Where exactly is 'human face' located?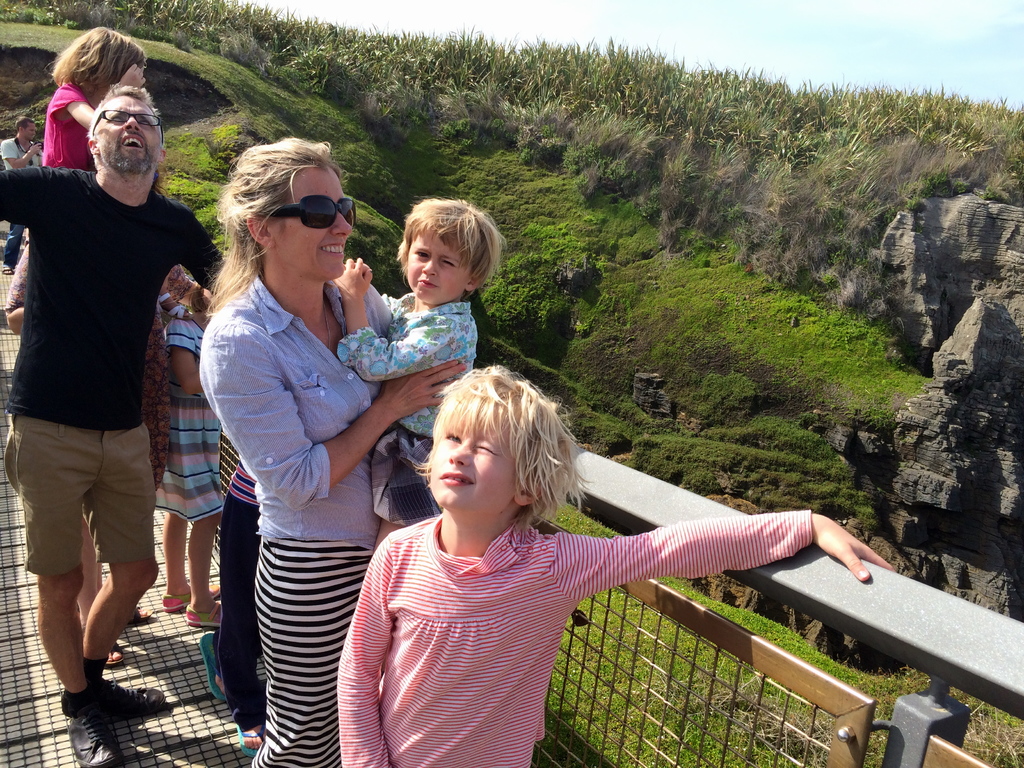
Its bounding box is box=[408, 222, 464, 303].
